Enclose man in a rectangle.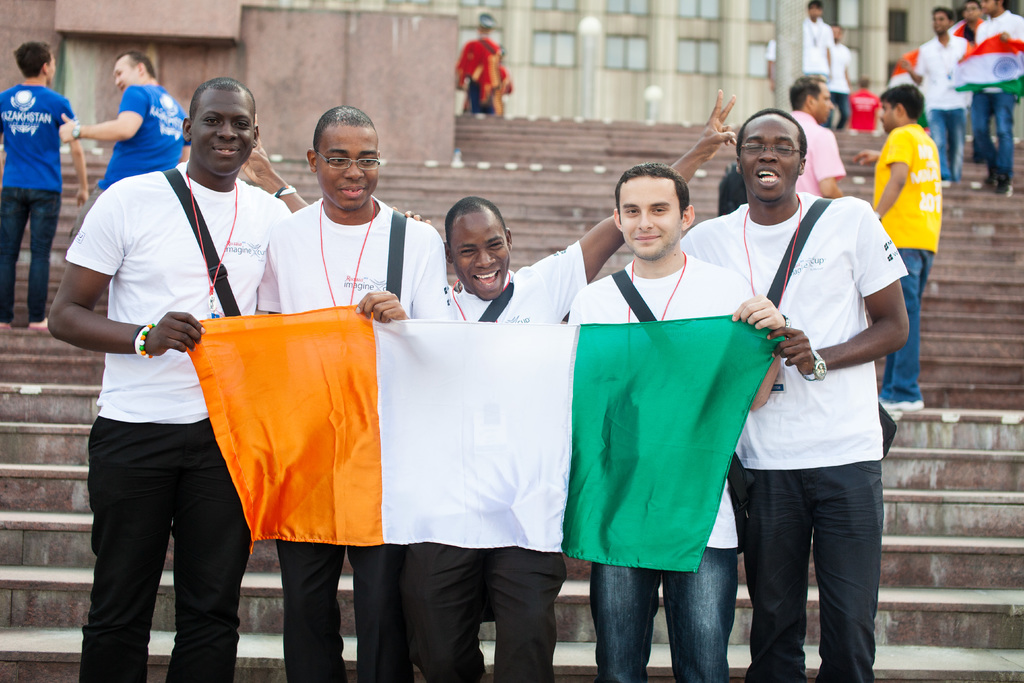
left=841, top=74, right=955, bottom=409.
